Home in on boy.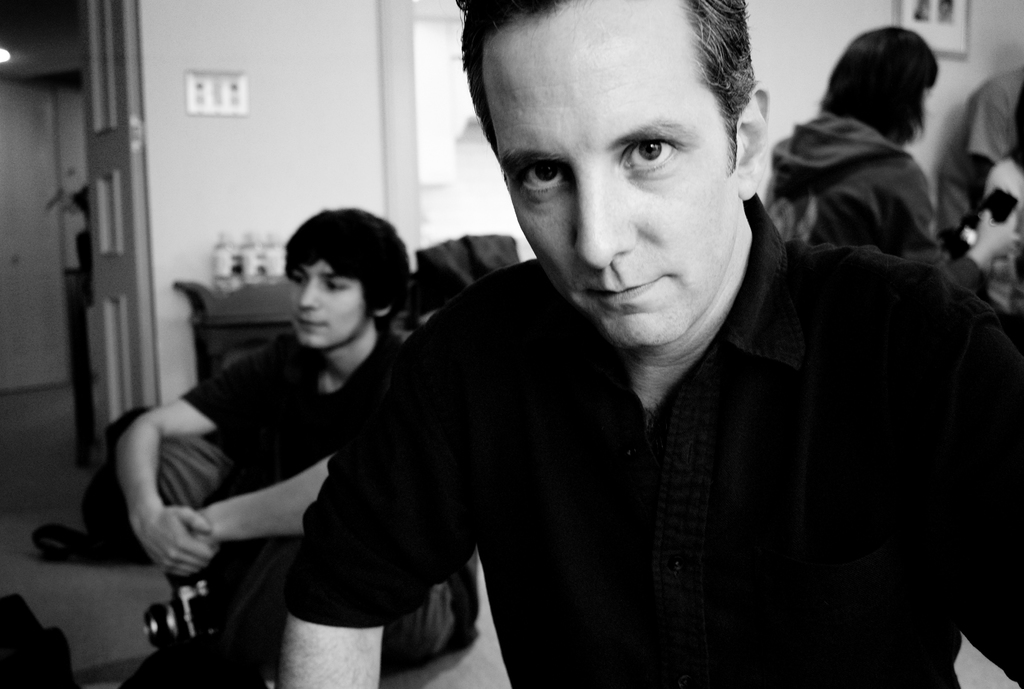
Homed in at 98:209:489:676.
